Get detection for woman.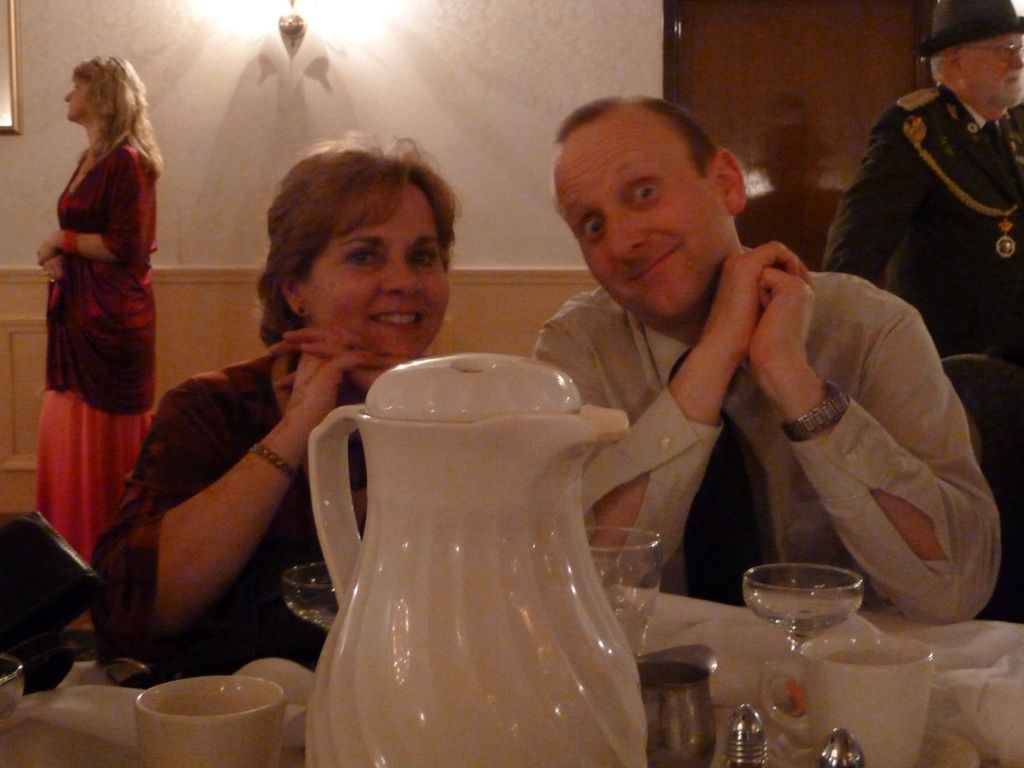
Detection: 21 40 183 575.
